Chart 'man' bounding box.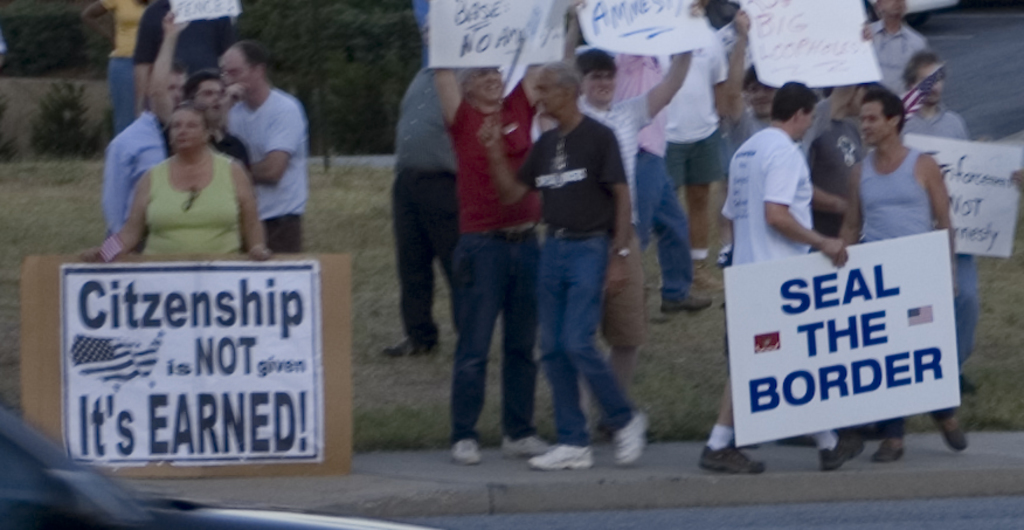
Charted: (left=420, top=29, right=583, bottom=466).
